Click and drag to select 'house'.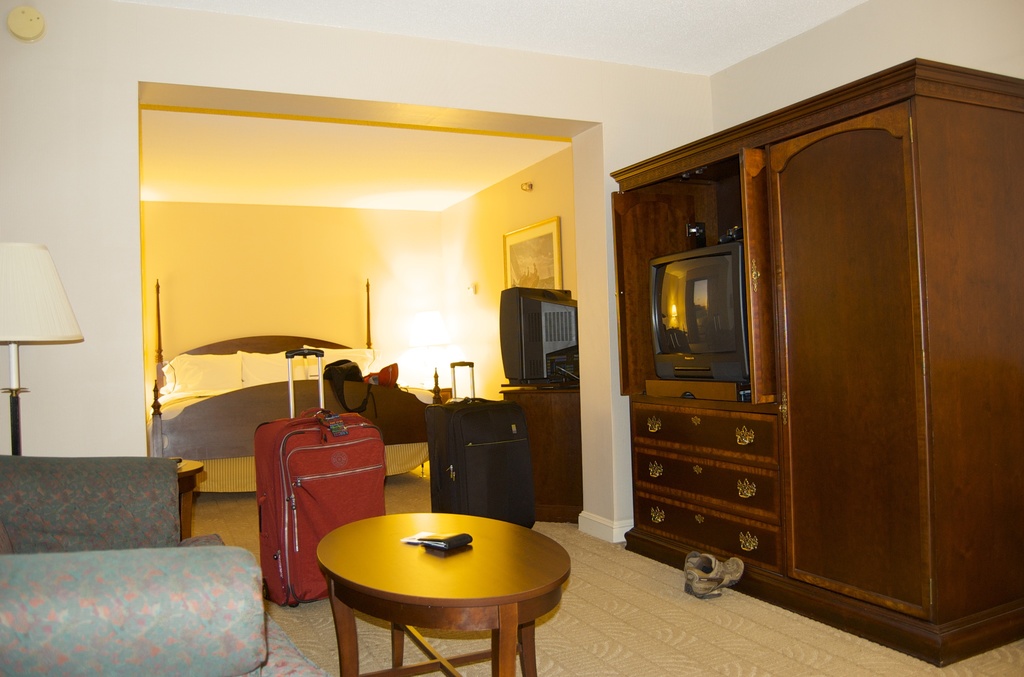
Selection: bbox(0, 0, 1023, 676).
